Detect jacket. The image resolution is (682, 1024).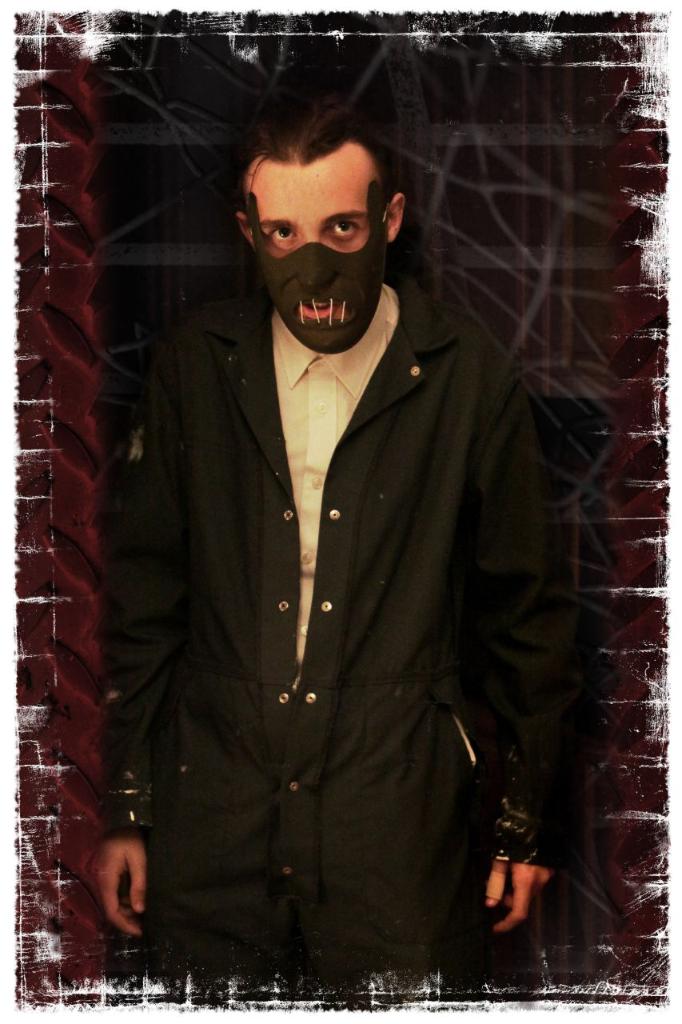
[left=60, top=136, right=593, bottom=975].
